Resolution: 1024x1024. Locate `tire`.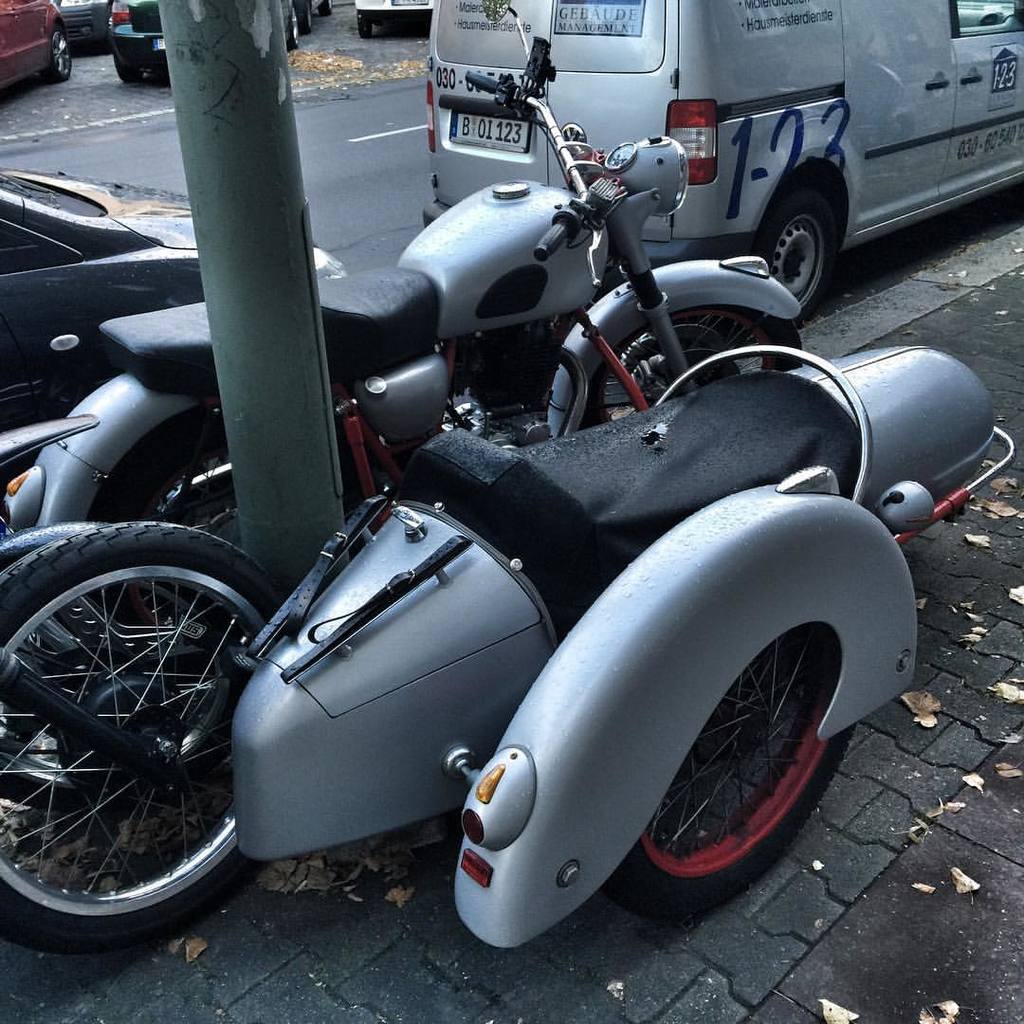
rect(87, 410, 374, 590).
